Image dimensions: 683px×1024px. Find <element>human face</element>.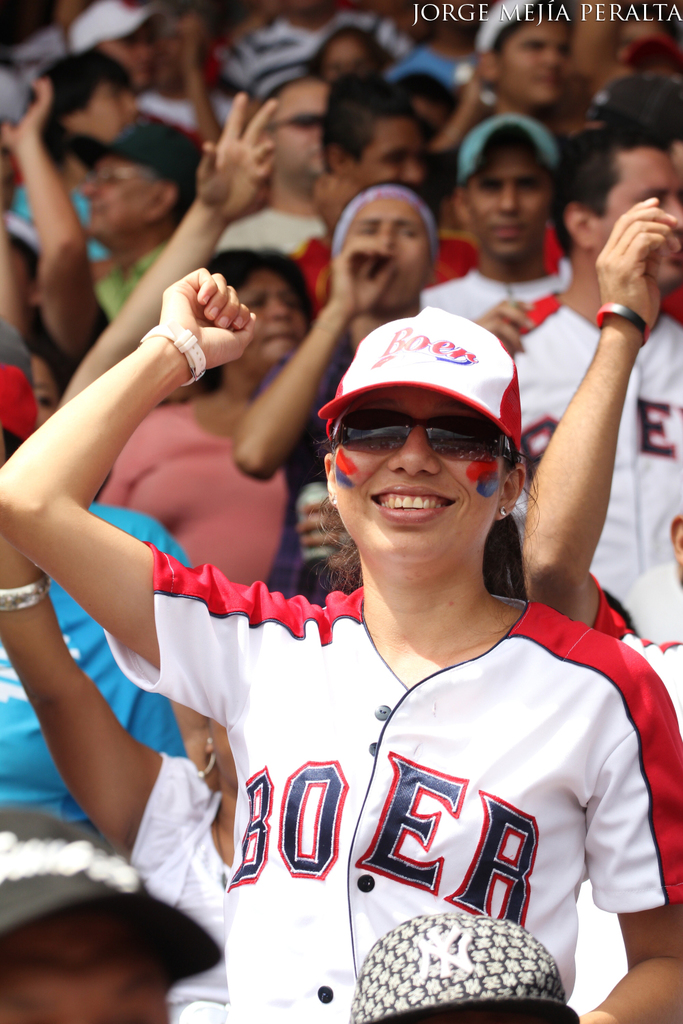
Rect(85, 70, 137, 140).
